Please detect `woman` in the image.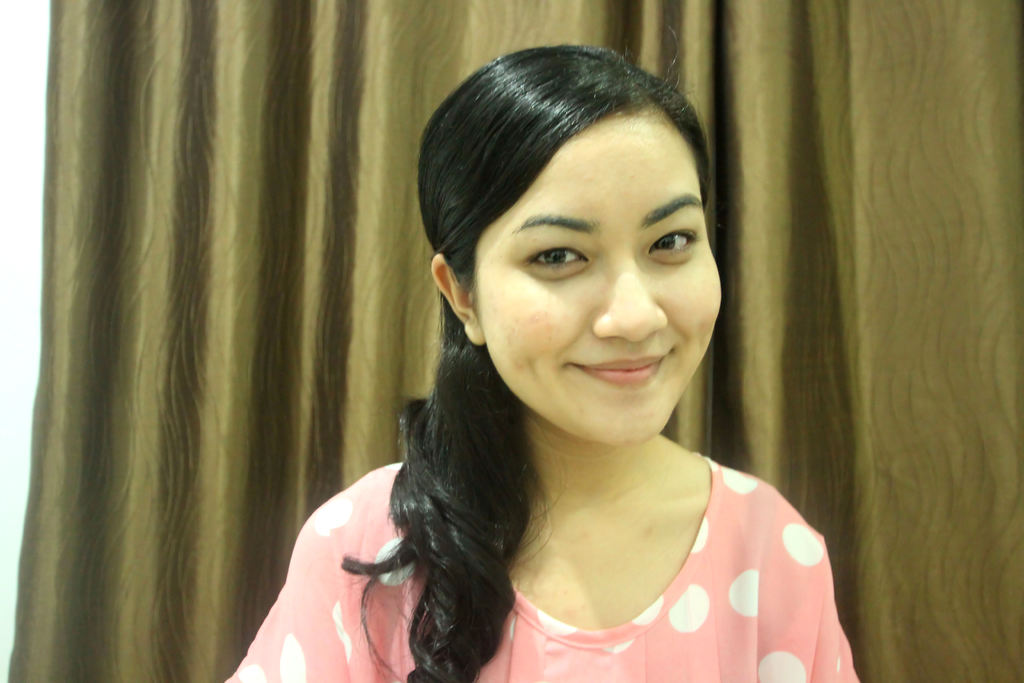
BBox(228, 38, 858, 682).
